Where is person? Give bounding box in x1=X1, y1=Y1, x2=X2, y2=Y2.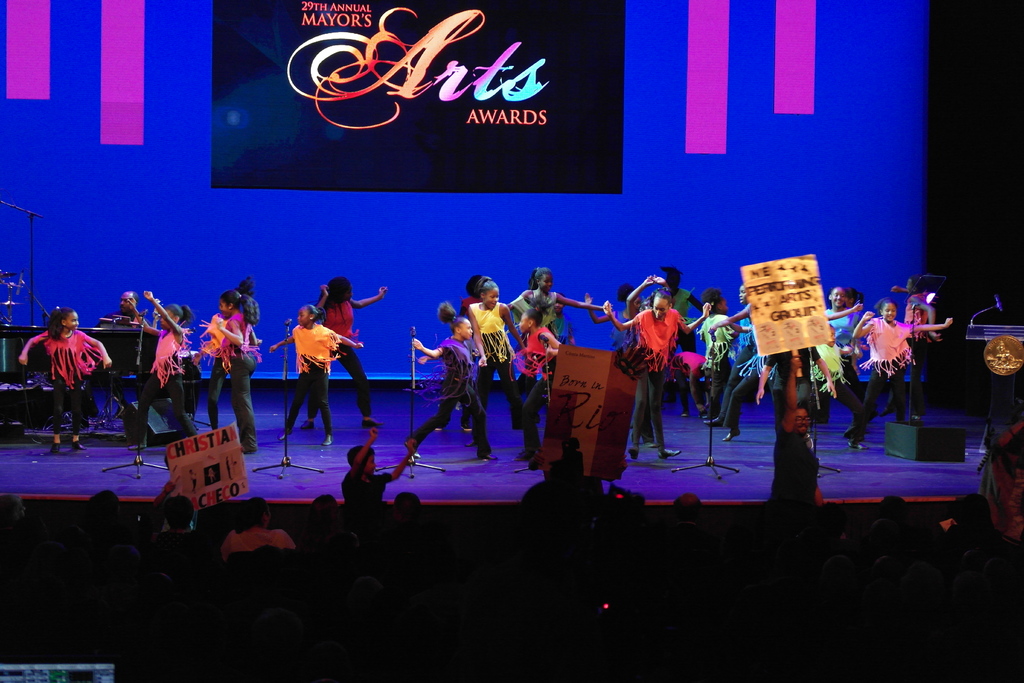
x1=874, y1=491, x2=924, y2=517.
